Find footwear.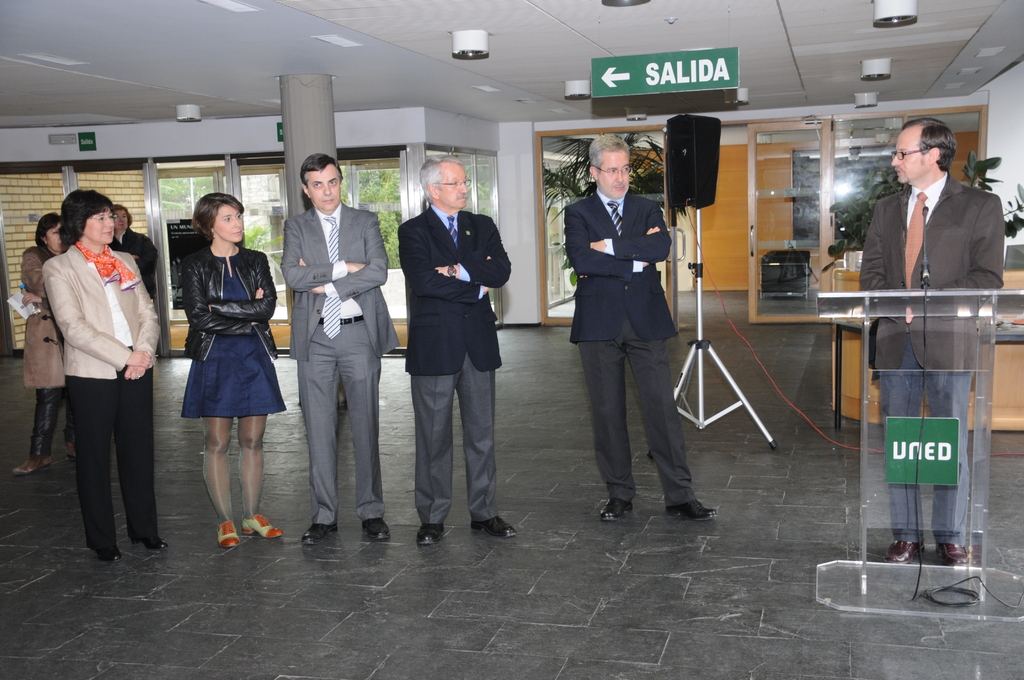
601 498 636 522.
